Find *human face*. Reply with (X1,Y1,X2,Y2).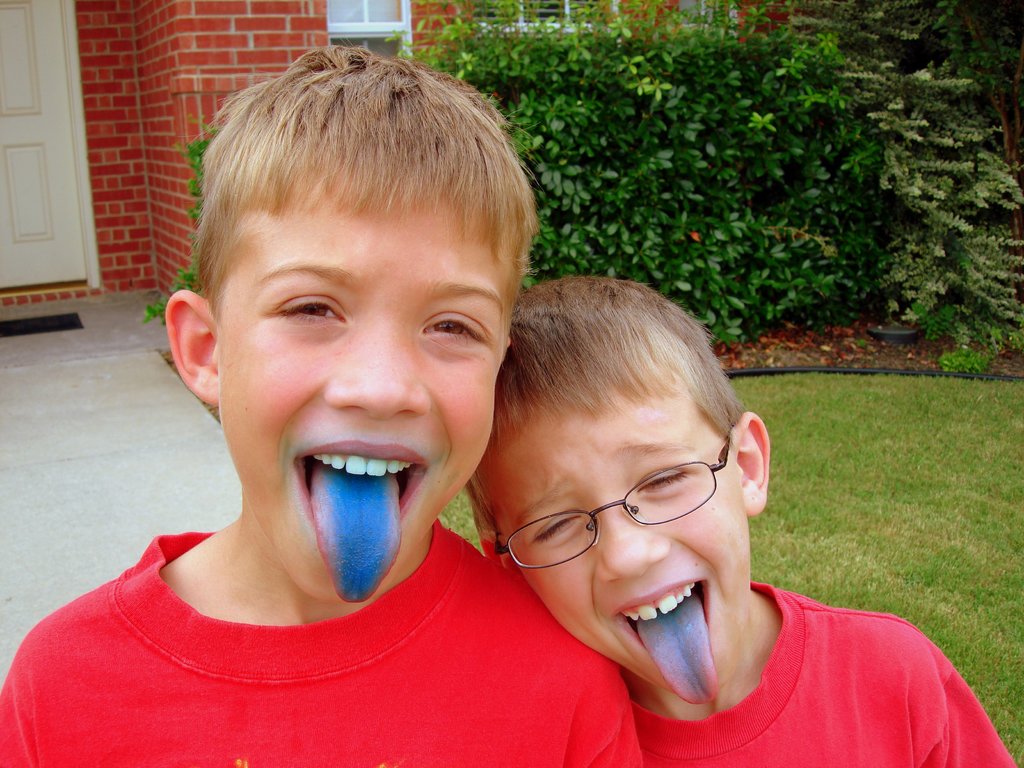
(476,410,751,706).
